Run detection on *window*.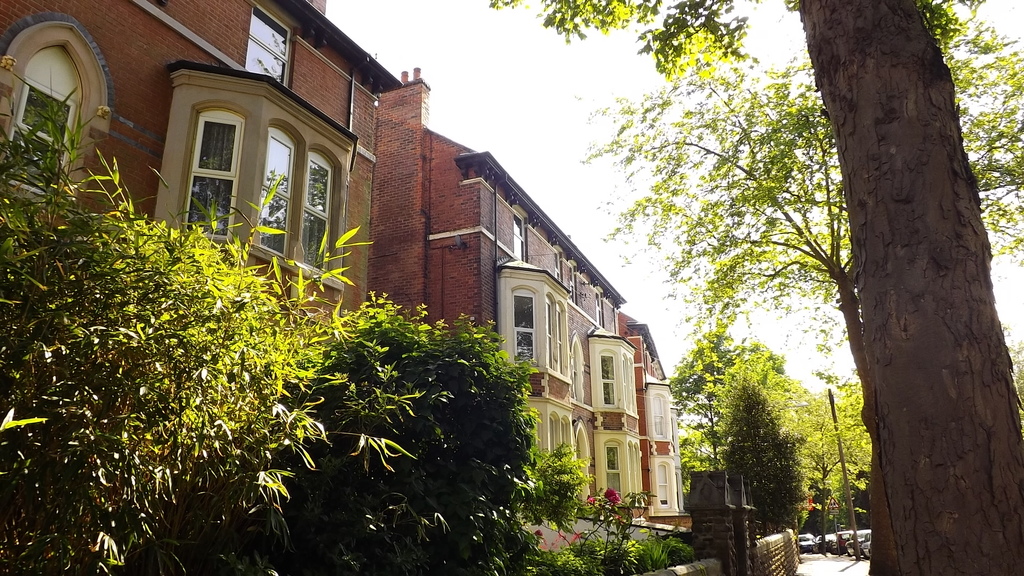
Result: select_region(598, 355, 616, 404).
